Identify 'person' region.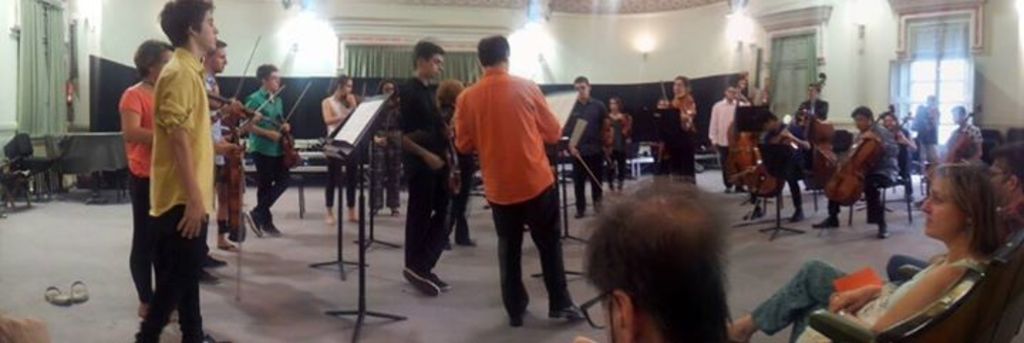
Region: <box>135,0,228,342</box>.
